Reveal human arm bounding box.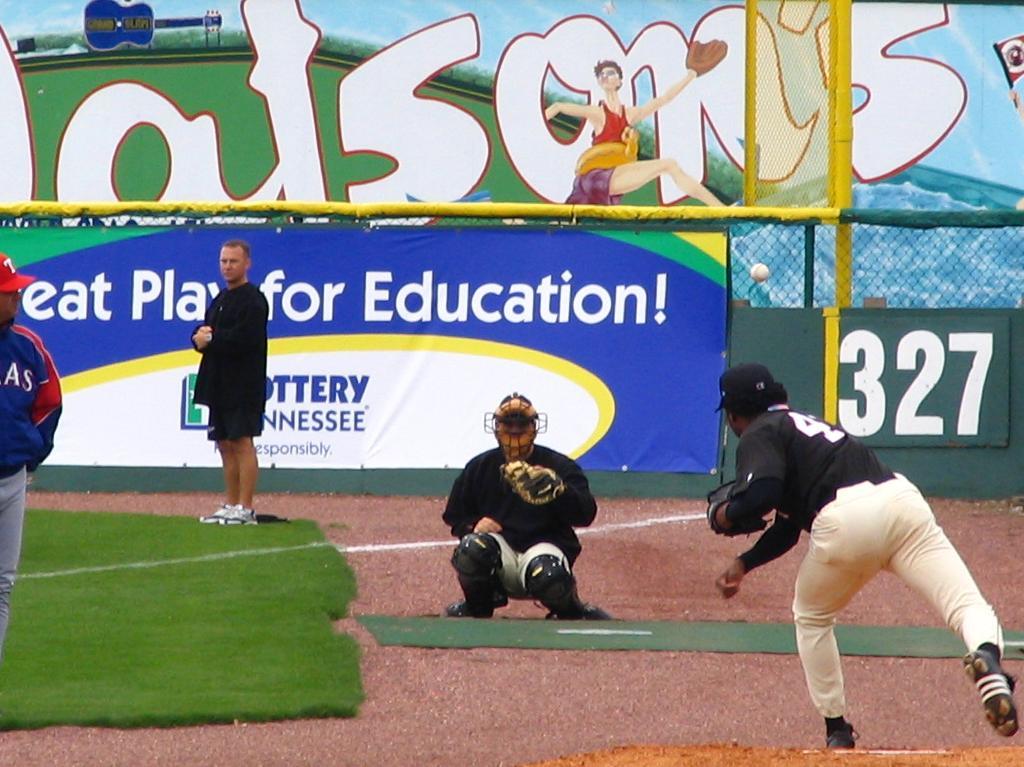
Revealed: 25, 351, 63, 484.
